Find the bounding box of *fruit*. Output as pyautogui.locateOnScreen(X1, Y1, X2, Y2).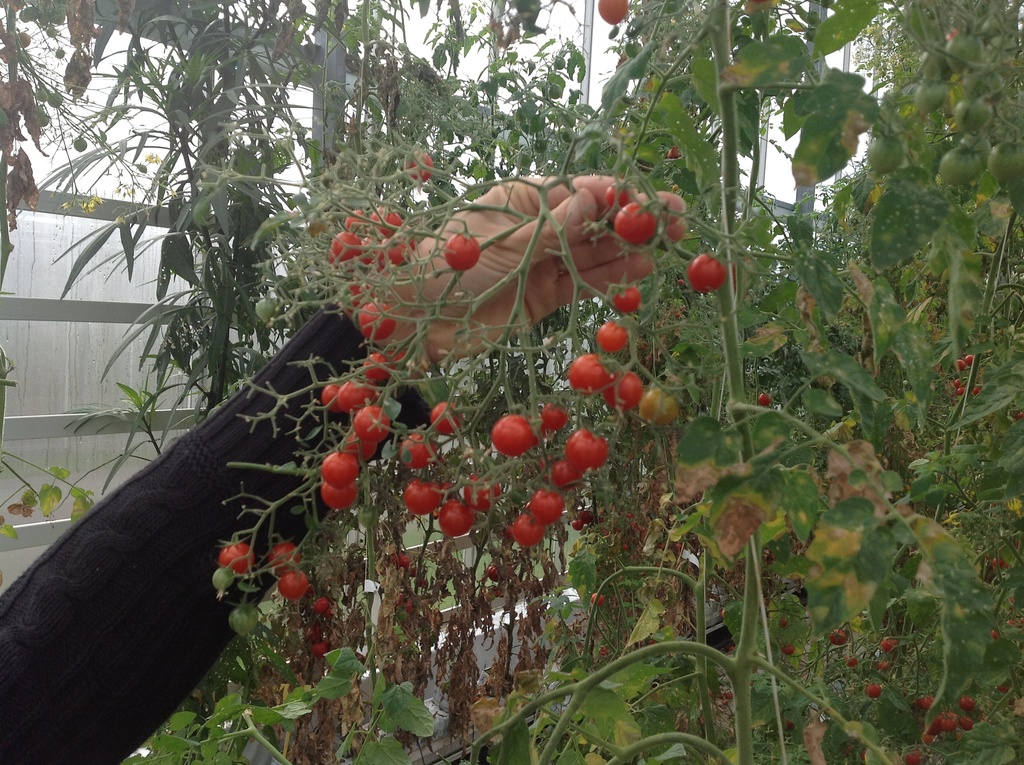
pyautogui.locateOnScreen(879, 659, 893, 670).
